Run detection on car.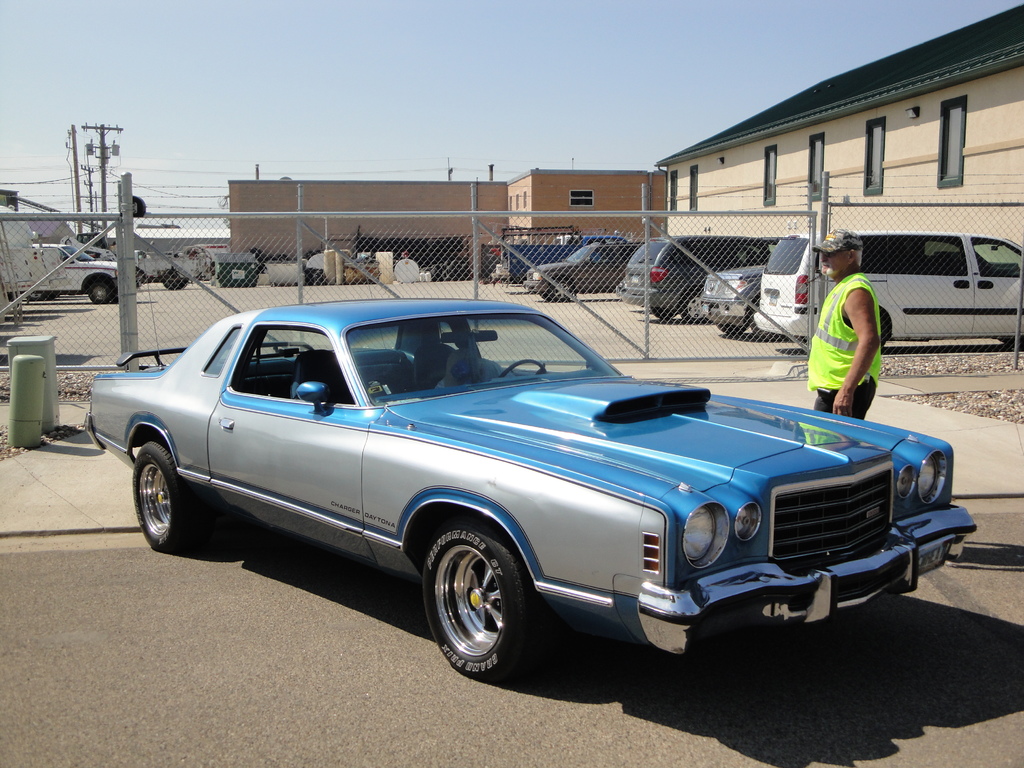
Result: [697, 262, 765, 336].
